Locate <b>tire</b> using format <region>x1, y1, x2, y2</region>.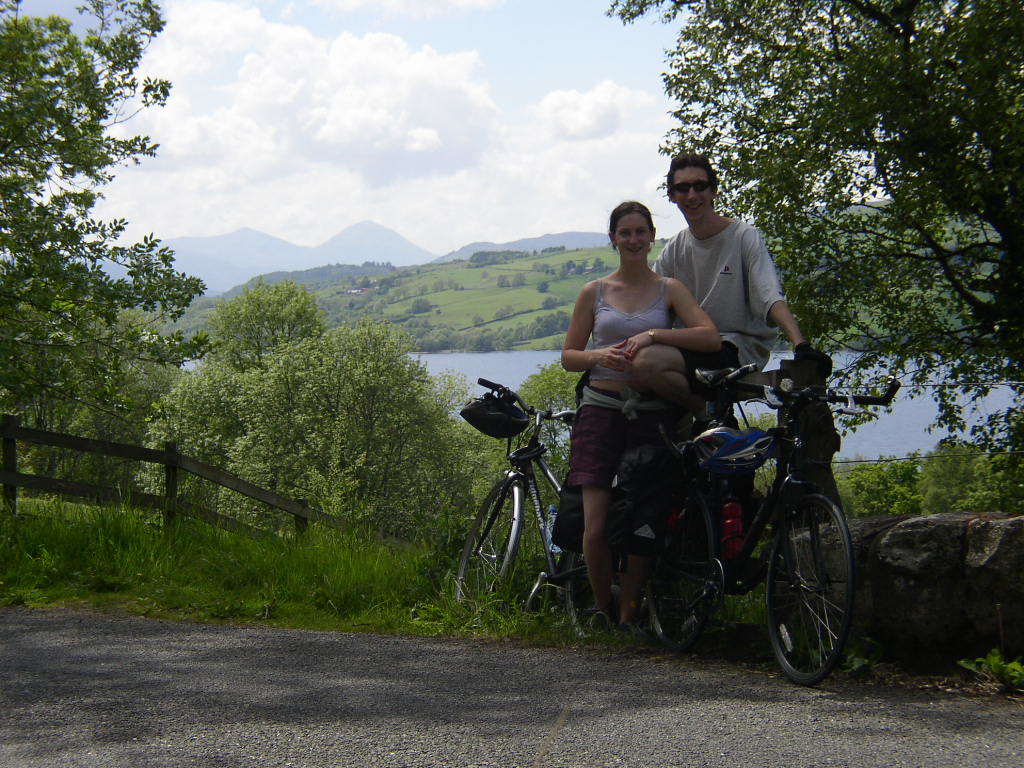
<region>643, 492, 717, 648</region>.
